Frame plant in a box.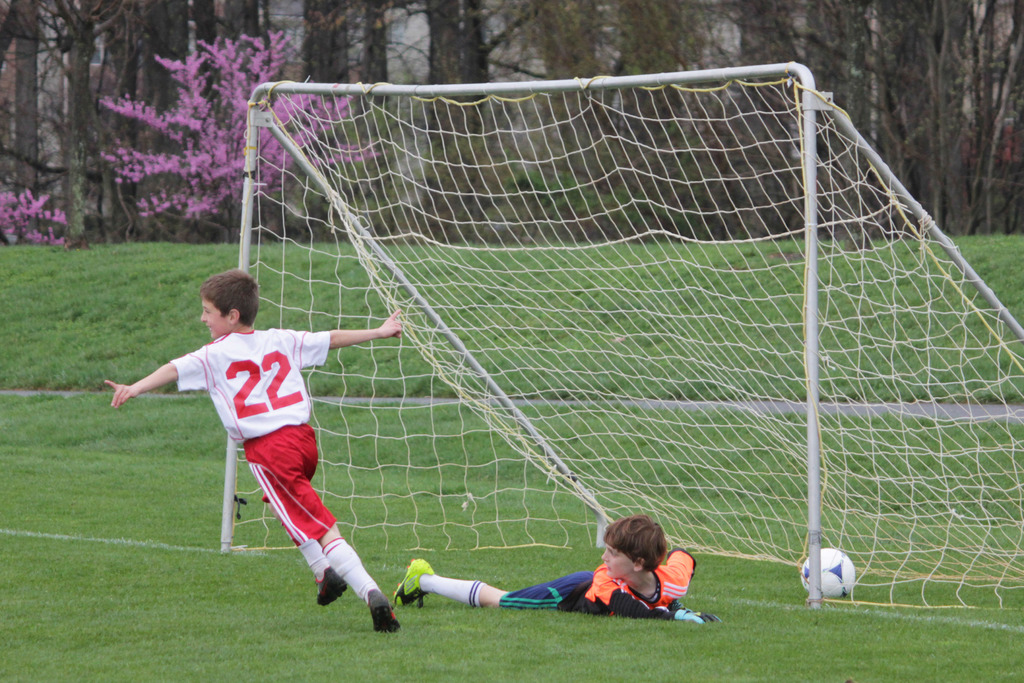
rect(1, 243, 1023, 682).
